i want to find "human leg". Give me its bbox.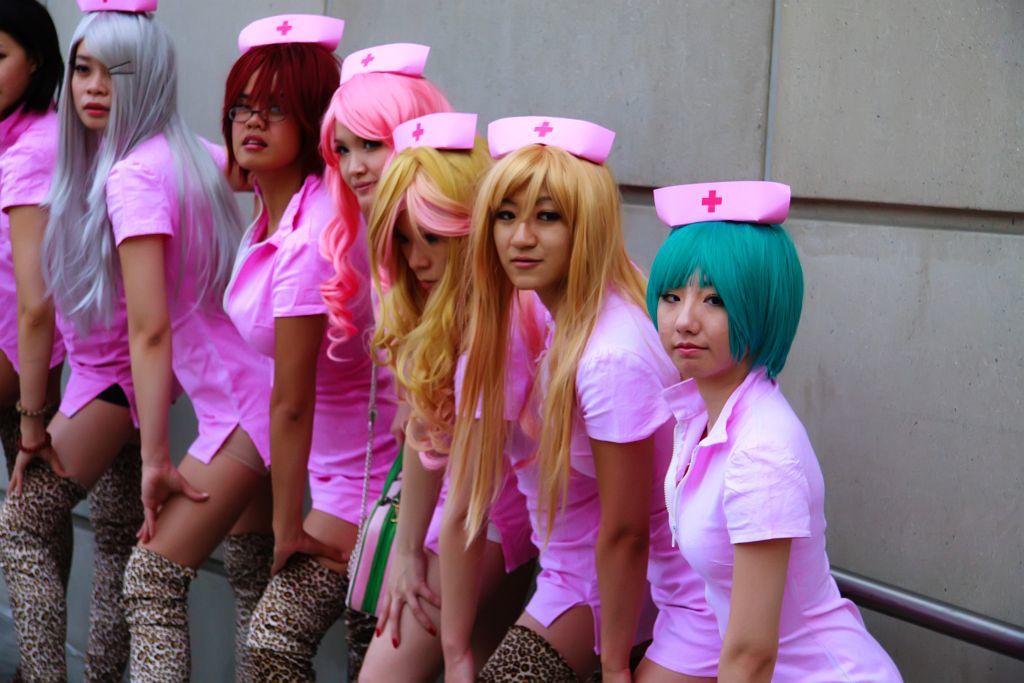
<region>472, 583, 598, 682</region>.
